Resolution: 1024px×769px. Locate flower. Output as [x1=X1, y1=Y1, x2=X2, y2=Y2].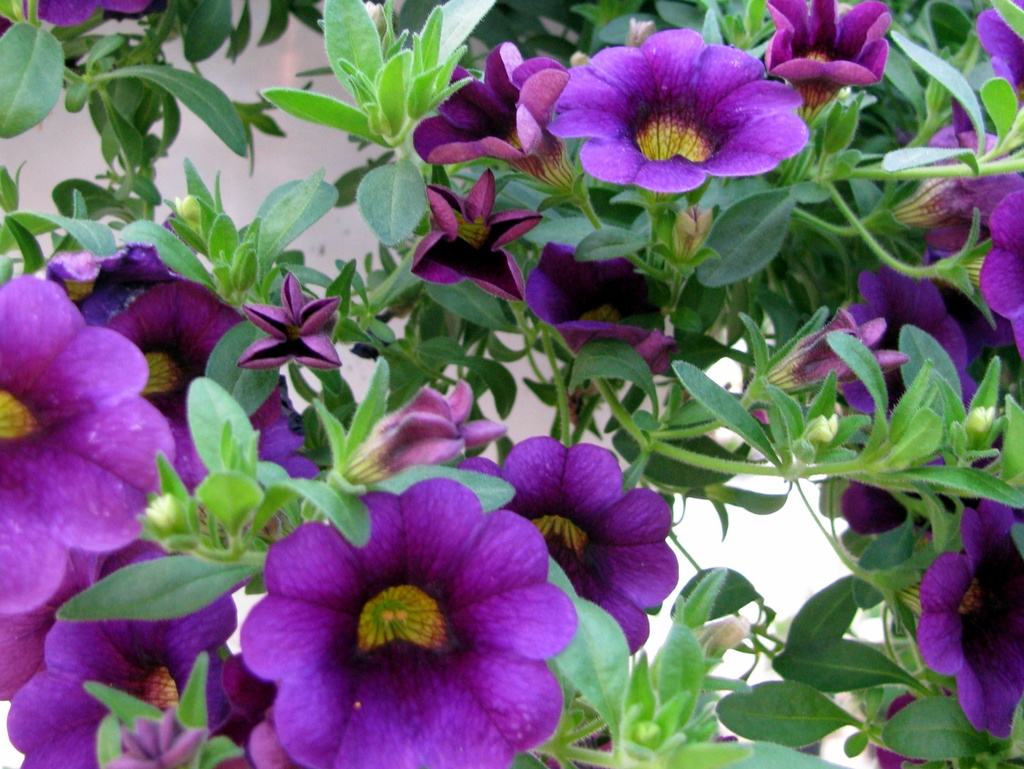
[x1=922, y1=498, x2=1023, y2=739].
